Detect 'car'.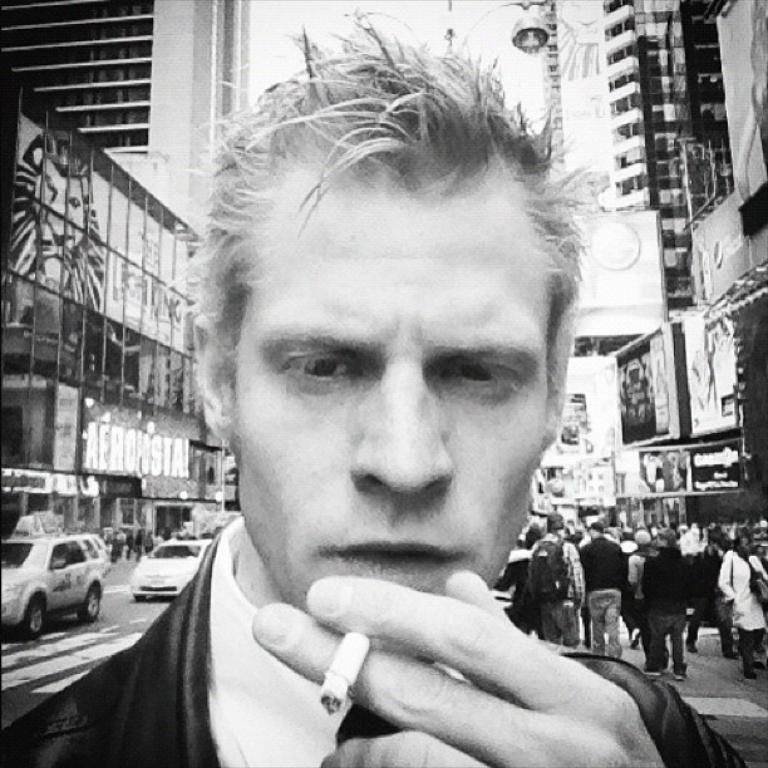
Detected at region(3, 526, 122, 644).
